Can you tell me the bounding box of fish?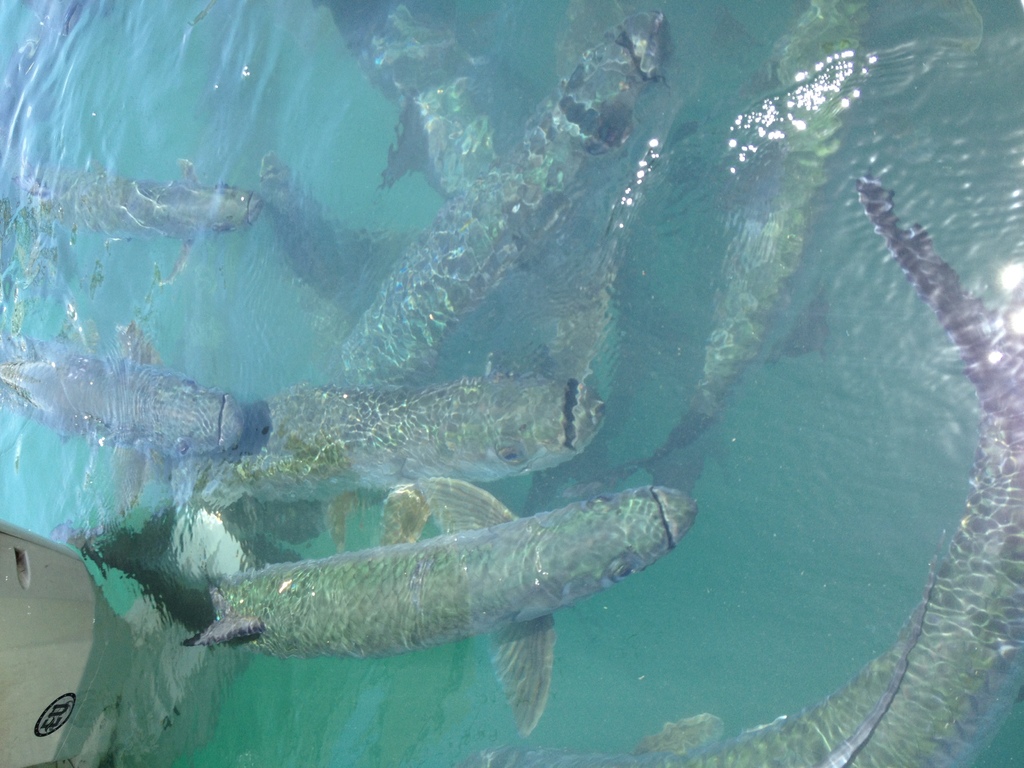
(left=616, top=0, right=865, bottom=464).
